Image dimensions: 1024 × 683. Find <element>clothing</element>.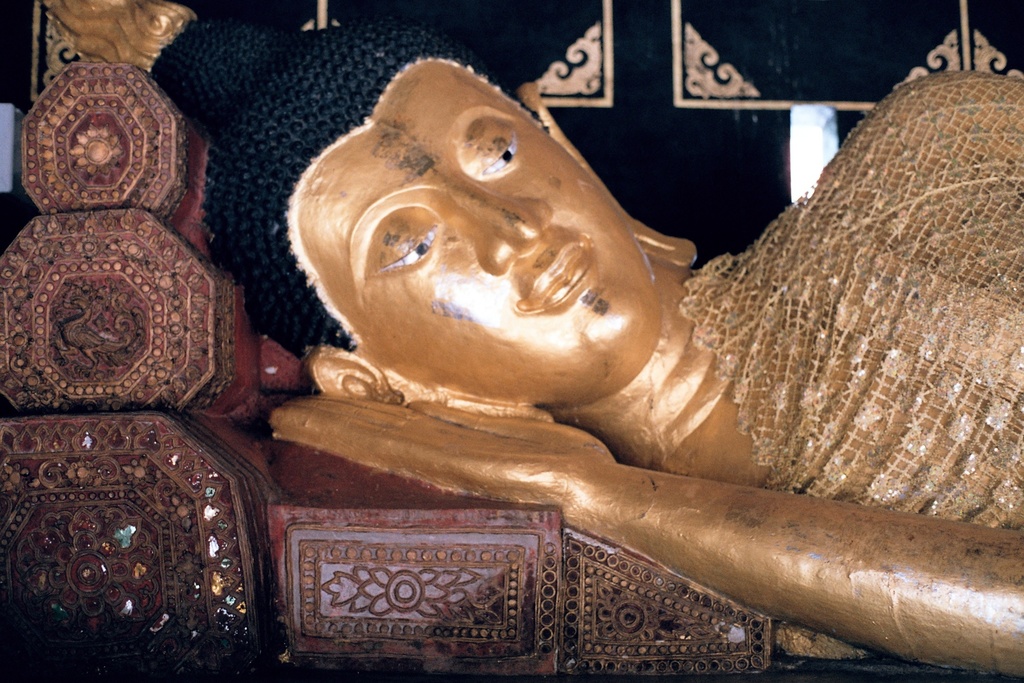
bbox(687, 72, 1023, 544).
